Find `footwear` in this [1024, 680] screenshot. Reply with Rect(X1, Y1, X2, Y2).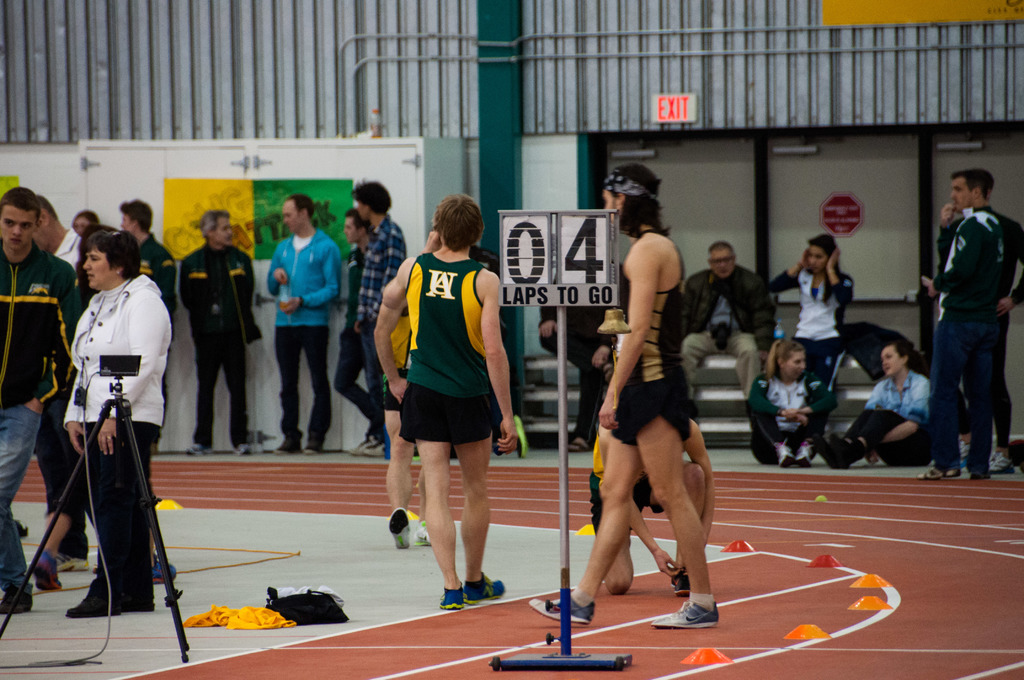
Rect(302, 442, 321, 454).
